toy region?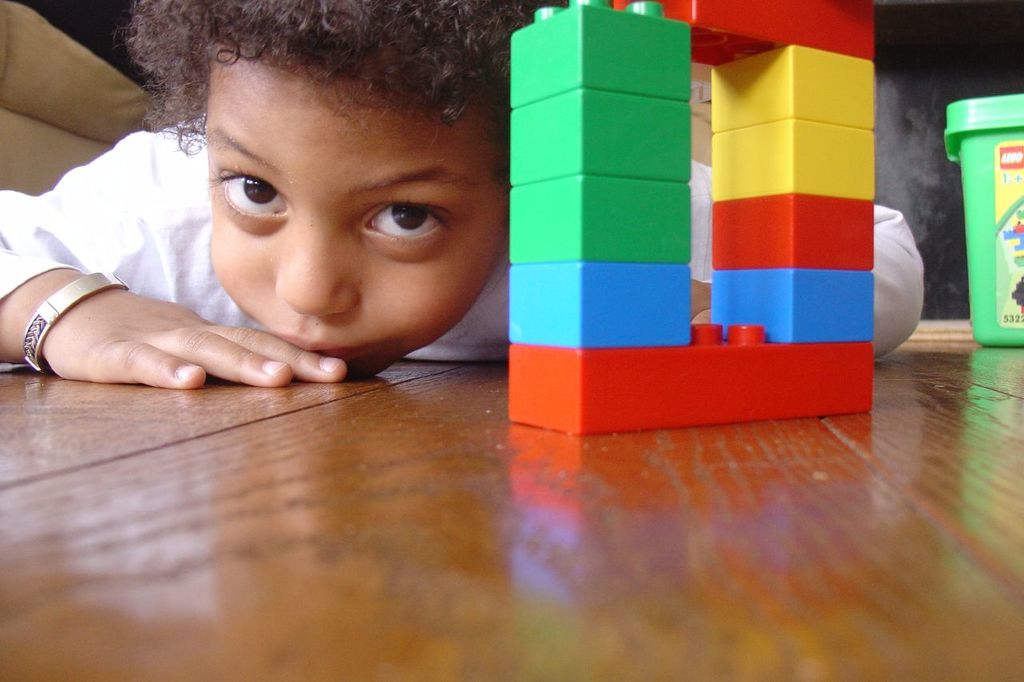
l=489, t=0, r=877, b=440
